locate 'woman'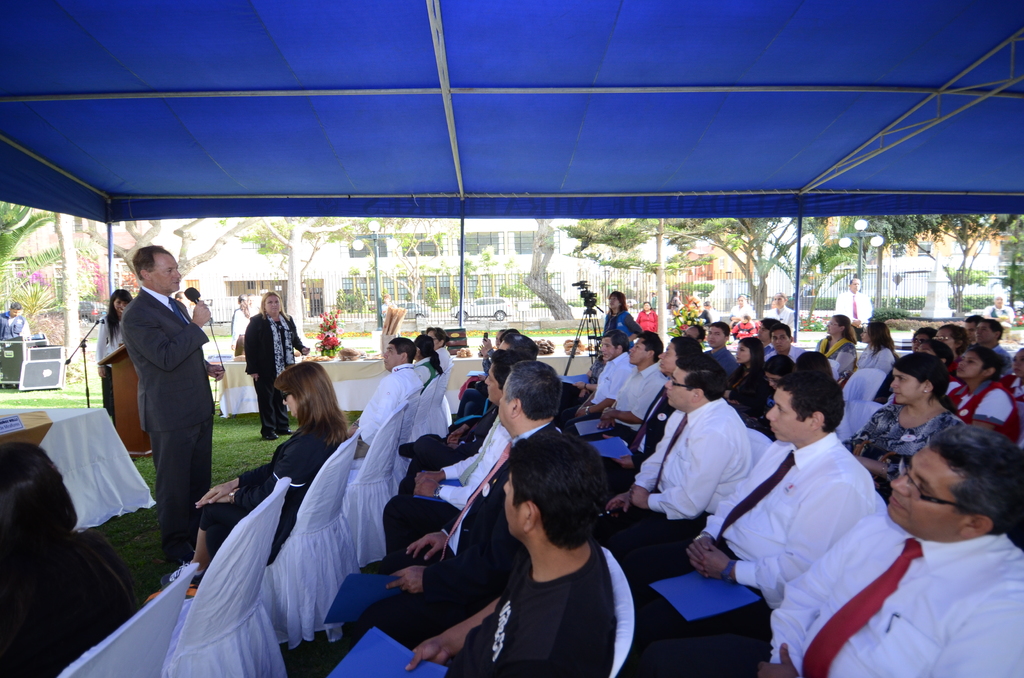
<region>95, 289, 138, 424</region>
